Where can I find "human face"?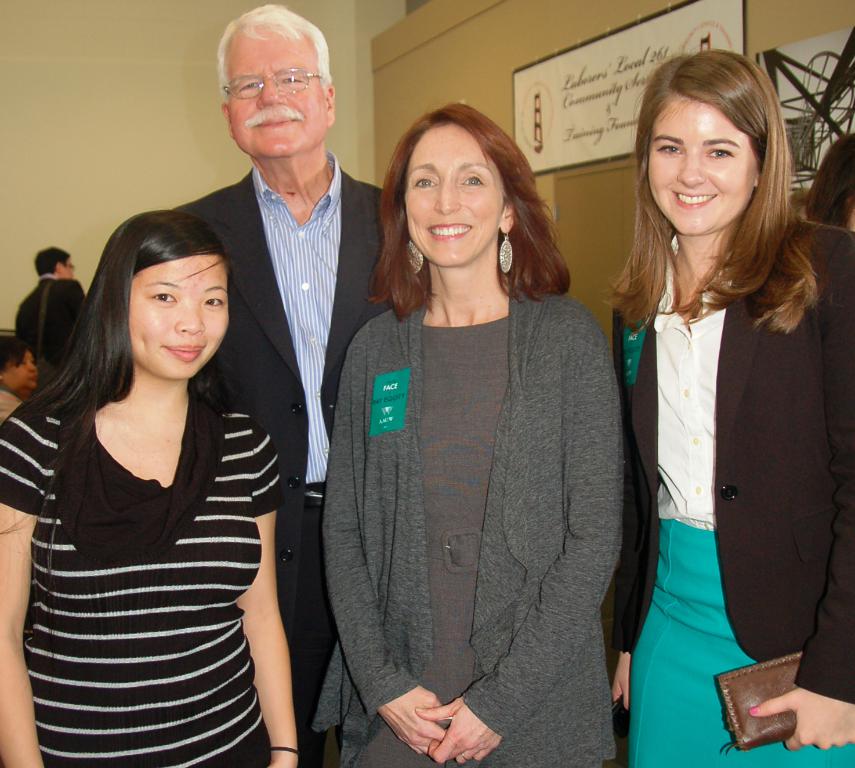
You can find it at bbox=[400, 117, 501, 272].
